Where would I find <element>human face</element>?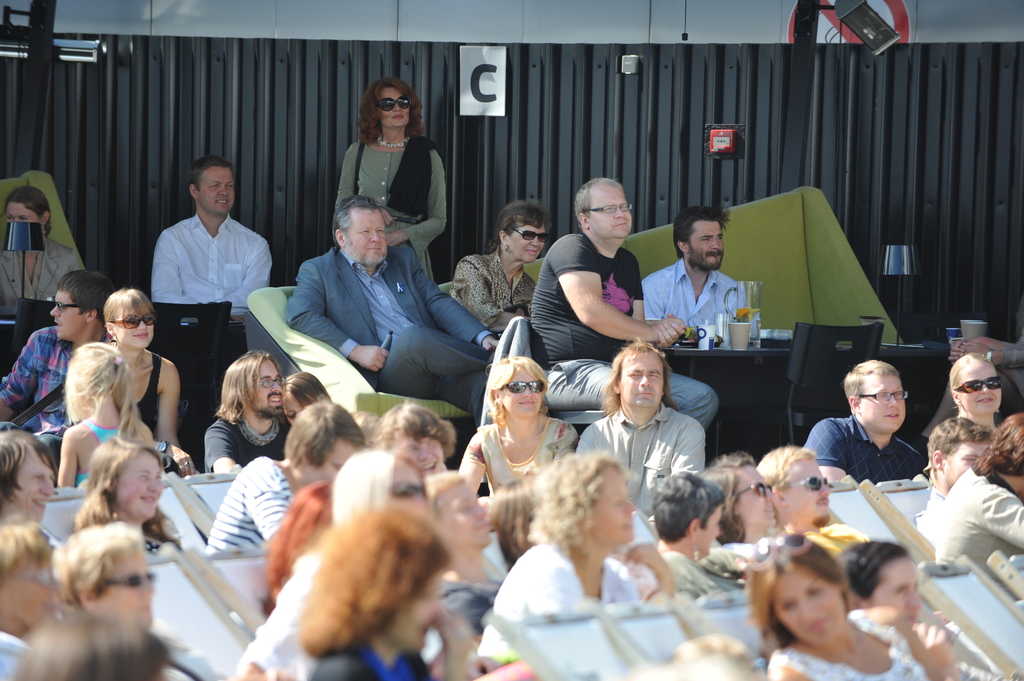
At (left=739, top=460, right=780, bottom=525).
